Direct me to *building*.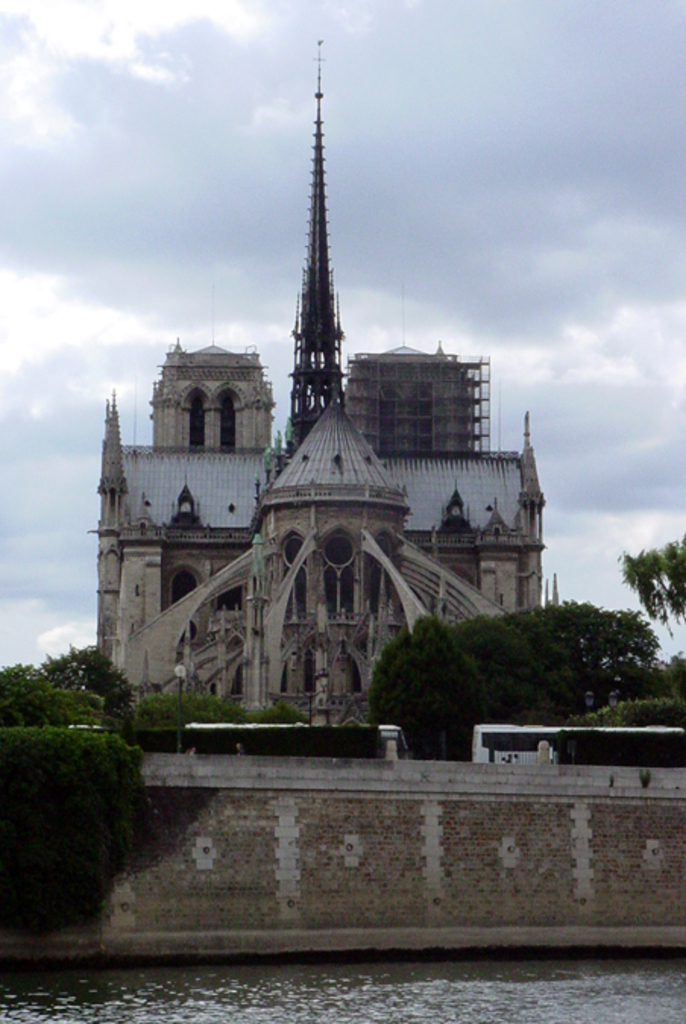
Direction: box(96, 341, 551, 727).
